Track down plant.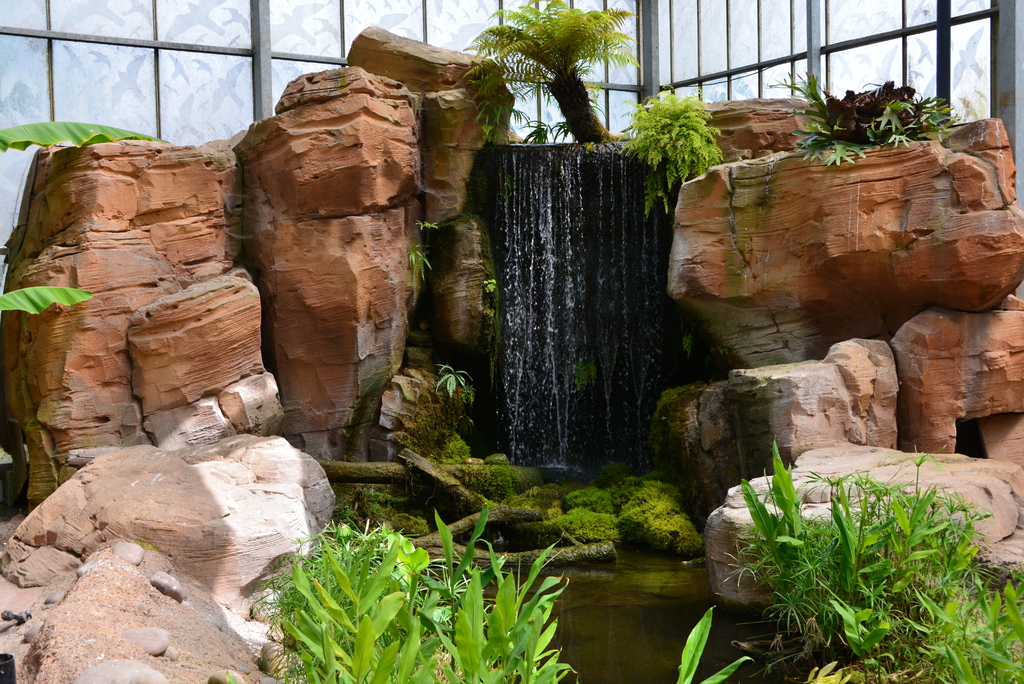
Tracked to select_region(268, 533, 438, 683).
